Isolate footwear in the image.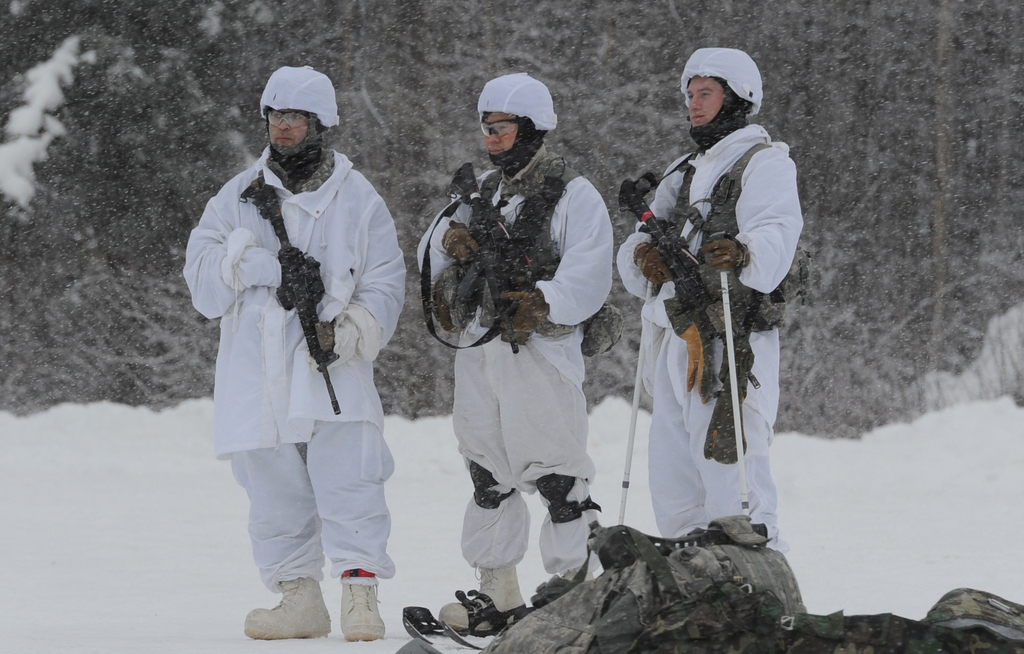
Isolated region: box=[438, 566, 522, 637].
